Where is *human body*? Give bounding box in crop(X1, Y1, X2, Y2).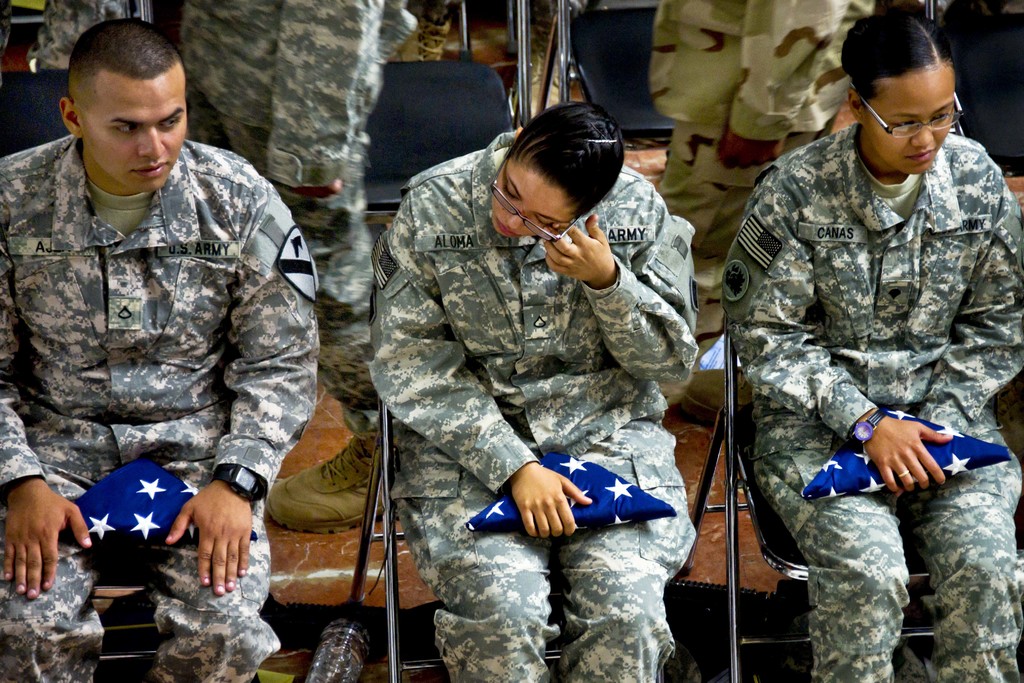
crop(17, 32, 329, 654).
